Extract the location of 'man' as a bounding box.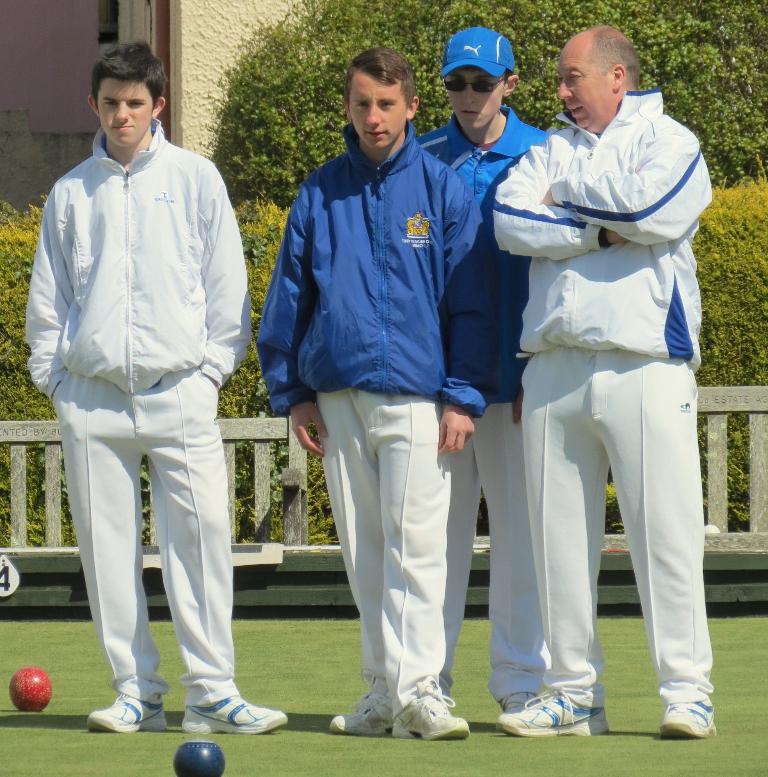
detection(31, 36, 267, 740).
